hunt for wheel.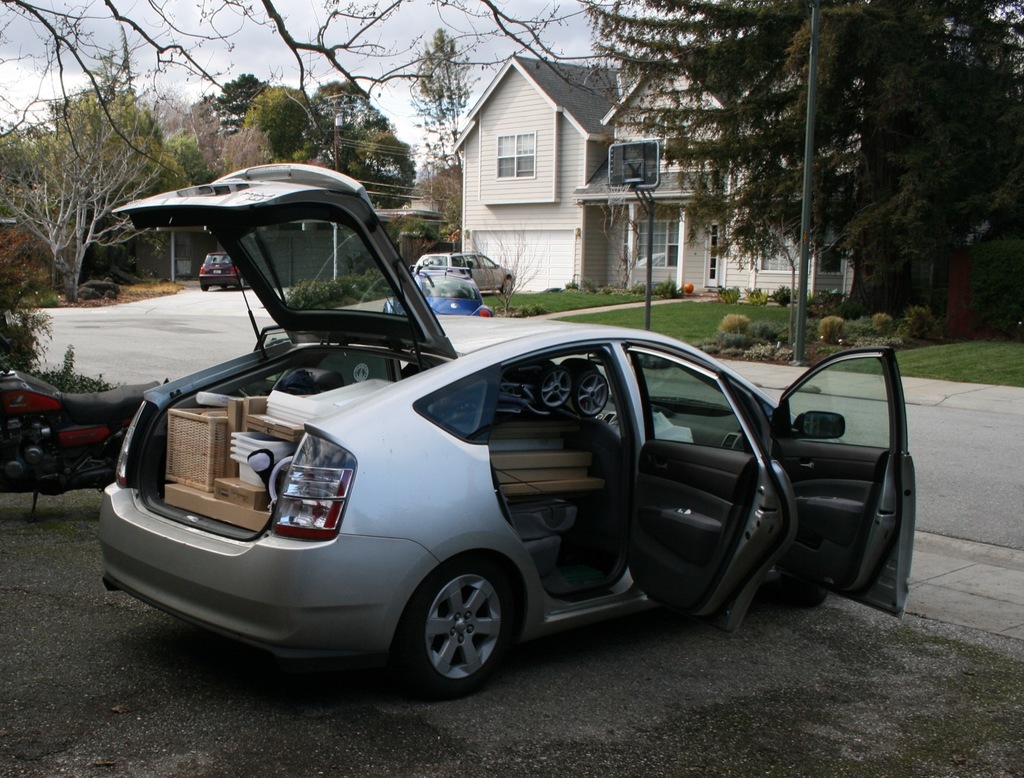
Hunted down at {"left": 534, "top": 366, "right": 575, "bottom": 405}.
